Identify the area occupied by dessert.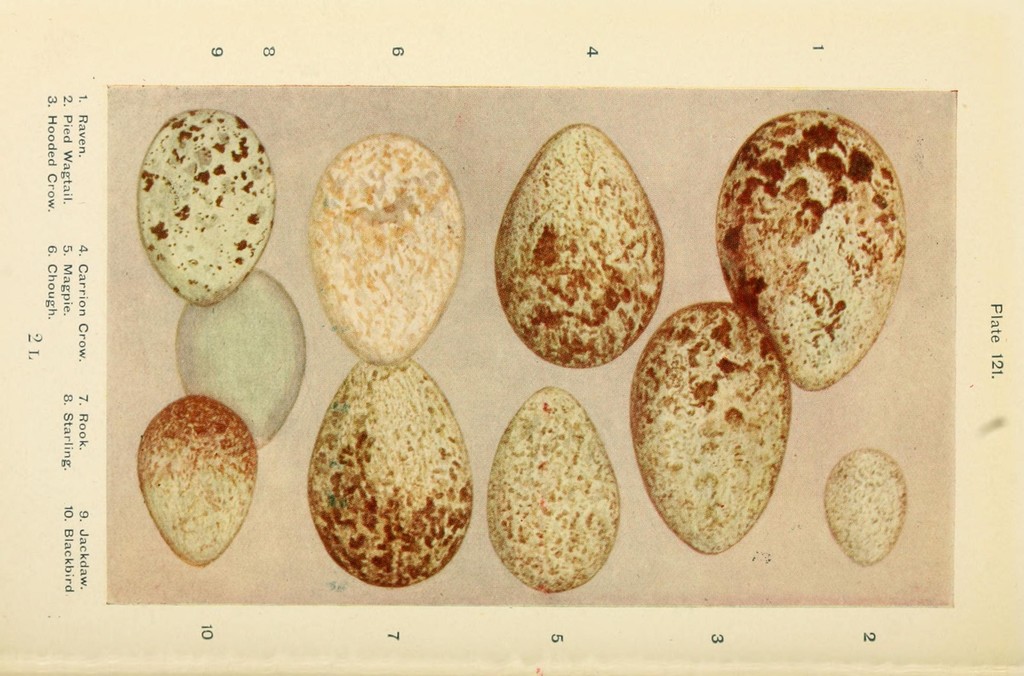
Area: (left=719, top=131, right=913, bottom=434).
